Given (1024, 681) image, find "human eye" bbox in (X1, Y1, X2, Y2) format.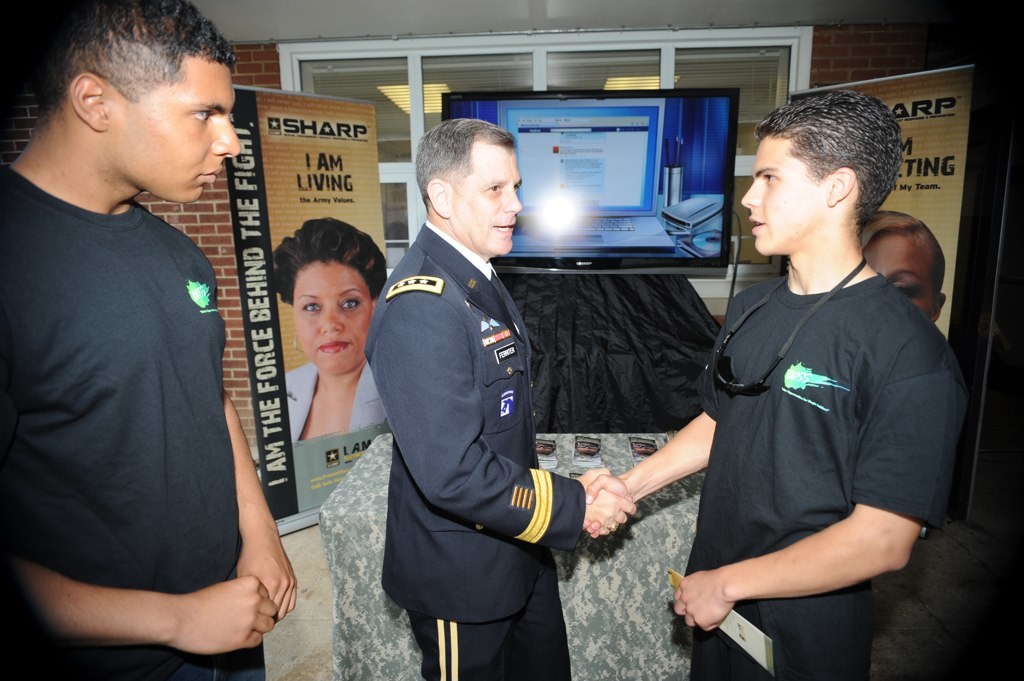
(300, 300, 321, 313).
